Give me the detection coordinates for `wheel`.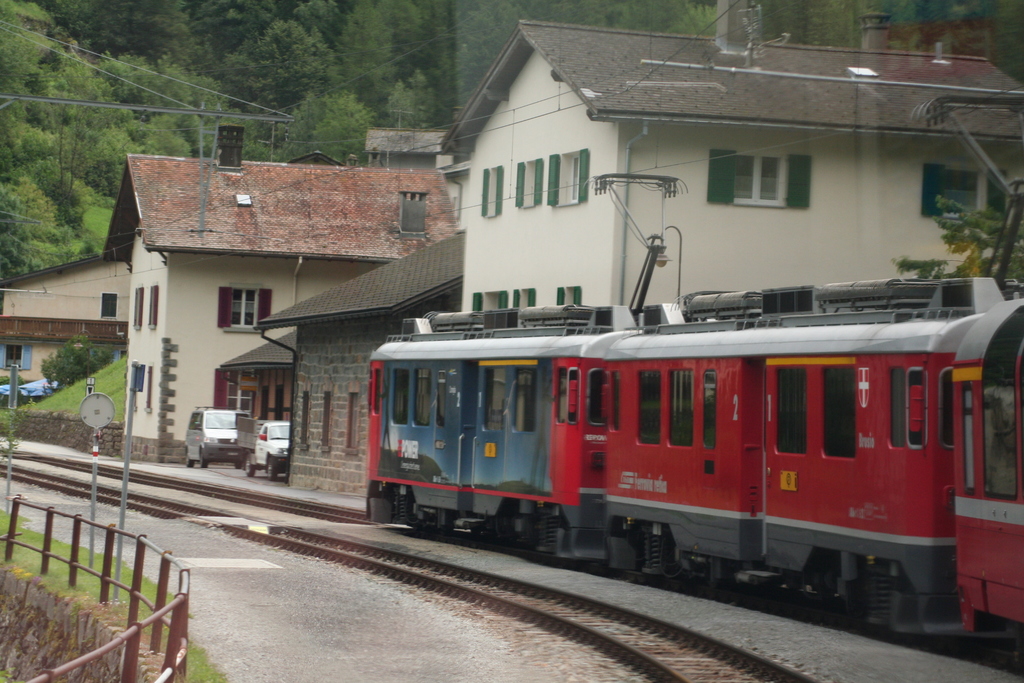
{"left": 243, "top": 454, "right": 254, "bottom": 479}.
